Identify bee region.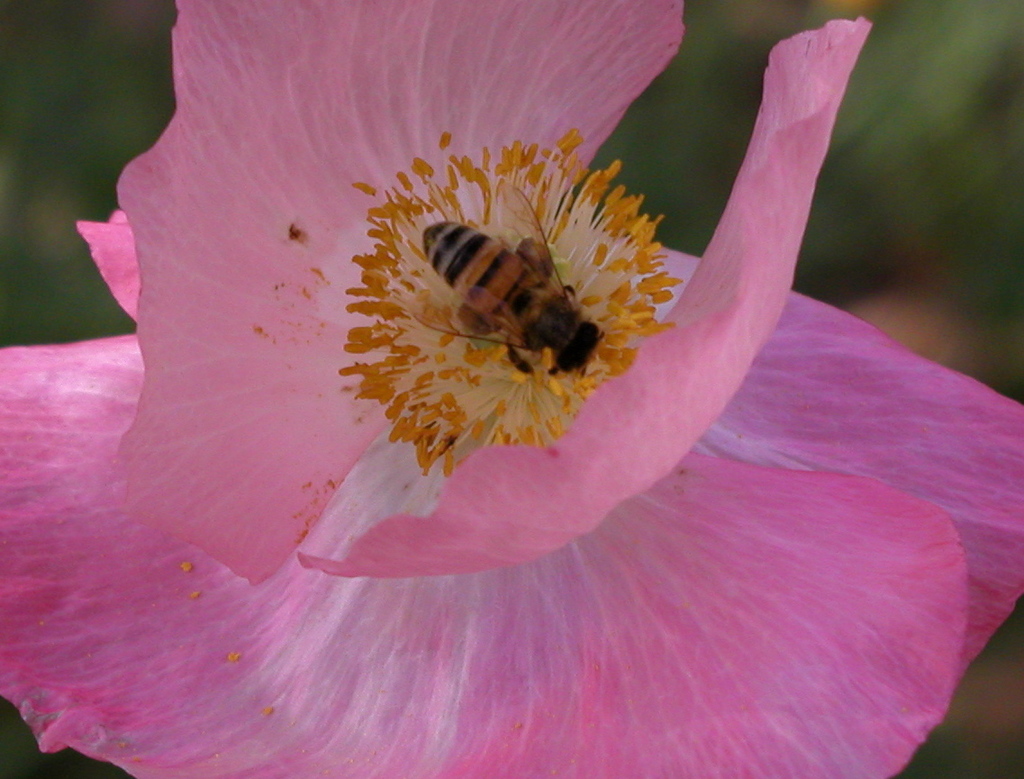
Region: (400,183,641,402).
